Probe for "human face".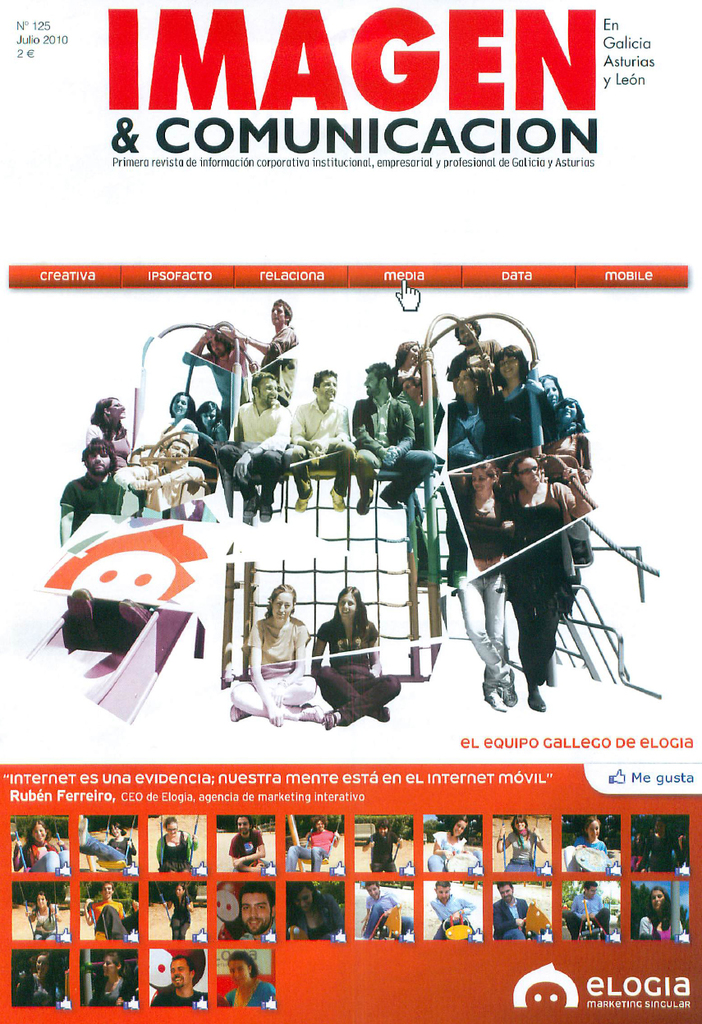
Probe result: [x1=168, y1=959, x2=190, y2=987].
